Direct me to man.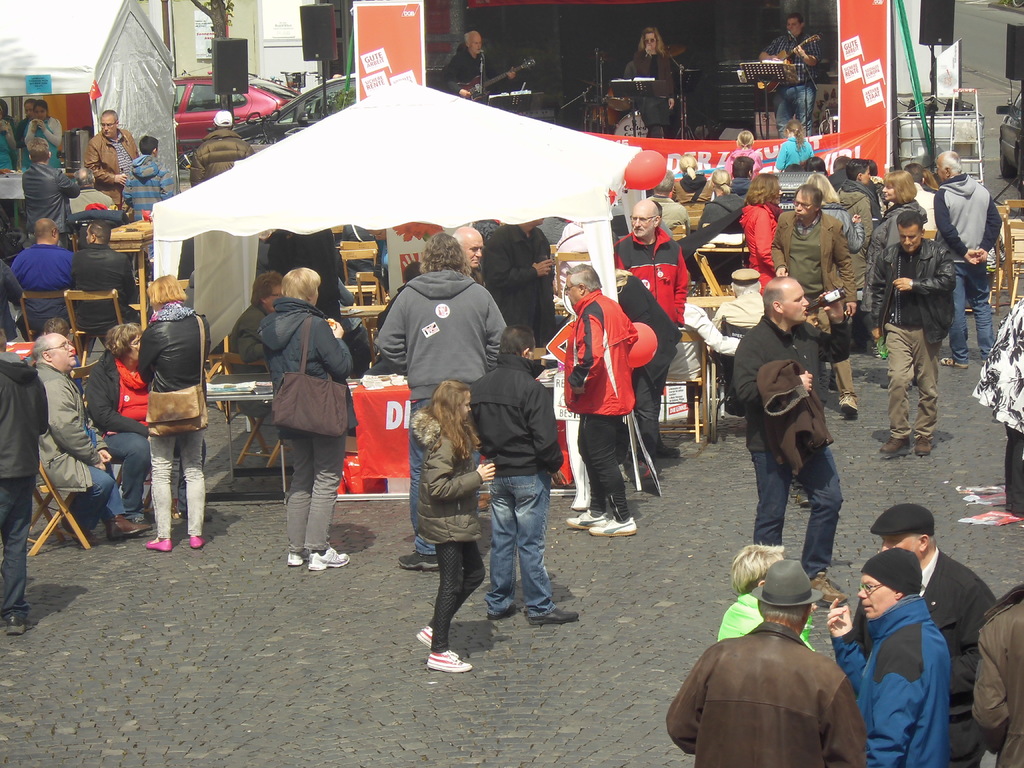
Direction: locate(77, 216, 140, 330).
